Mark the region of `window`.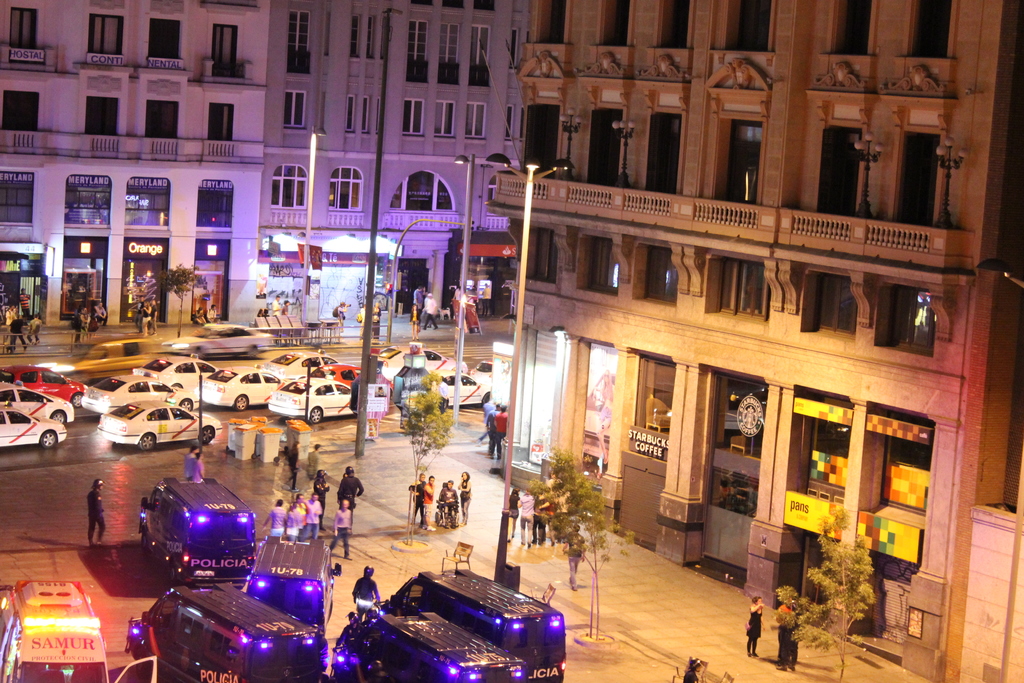
Region: 531:230:553:284.
